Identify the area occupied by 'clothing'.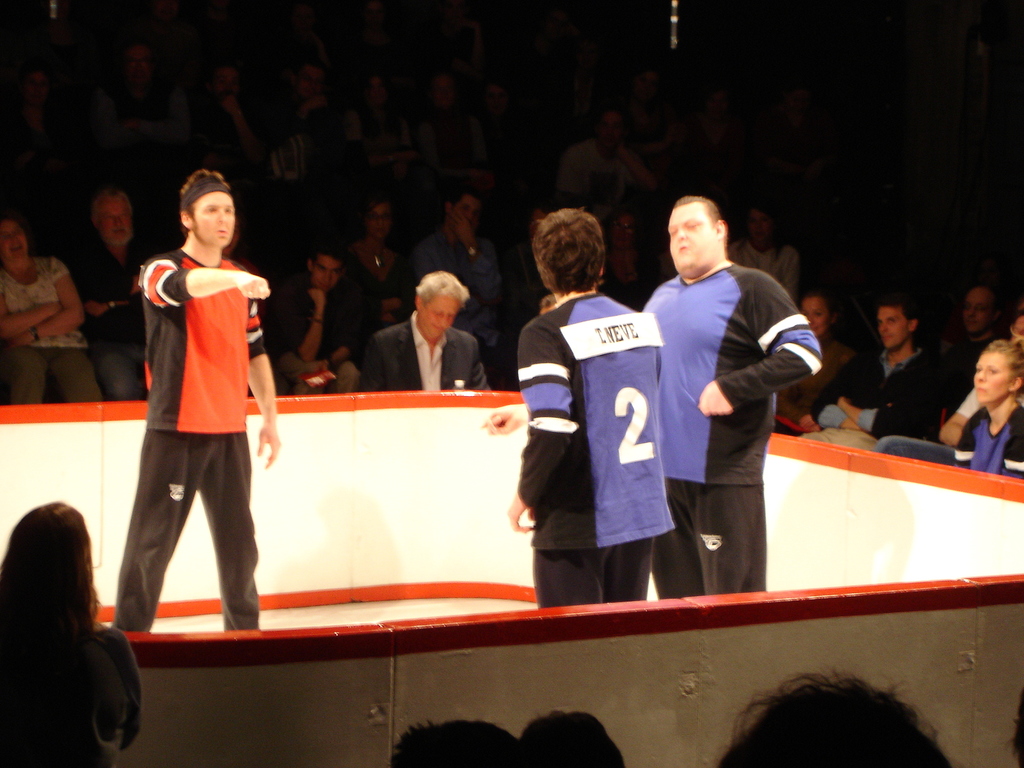
Area: left=86, top=236, right=158, bottom=400.
